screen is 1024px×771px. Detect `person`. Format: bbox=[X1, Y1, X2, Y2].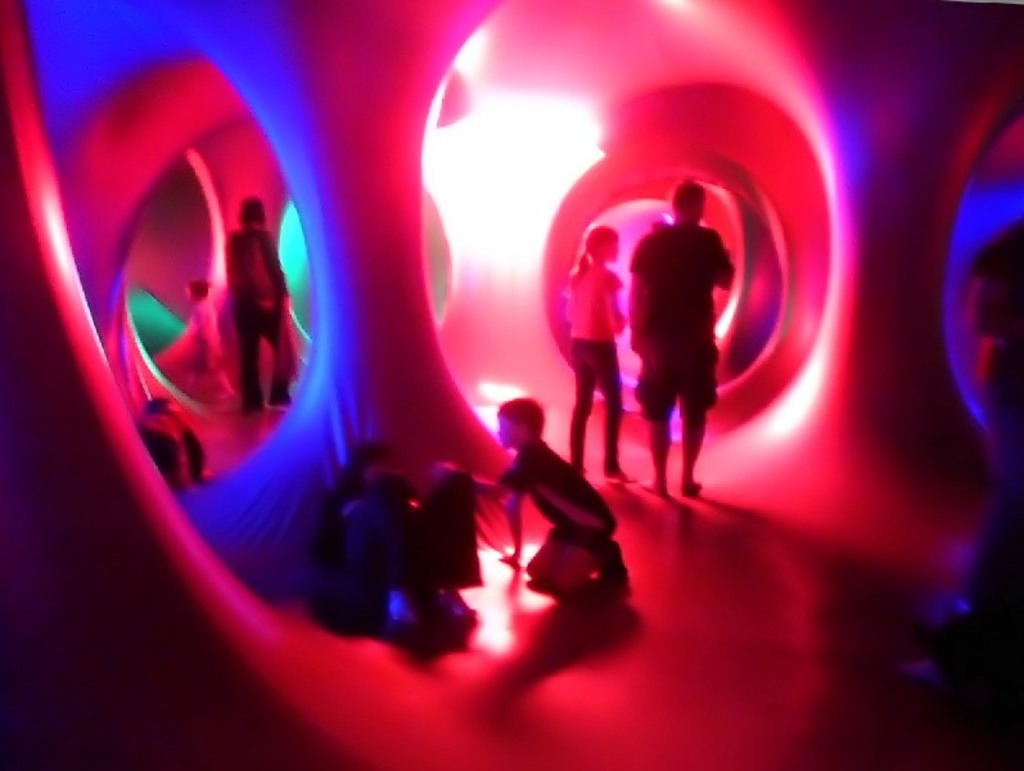
bbox=[176, 274, 233, 392].
